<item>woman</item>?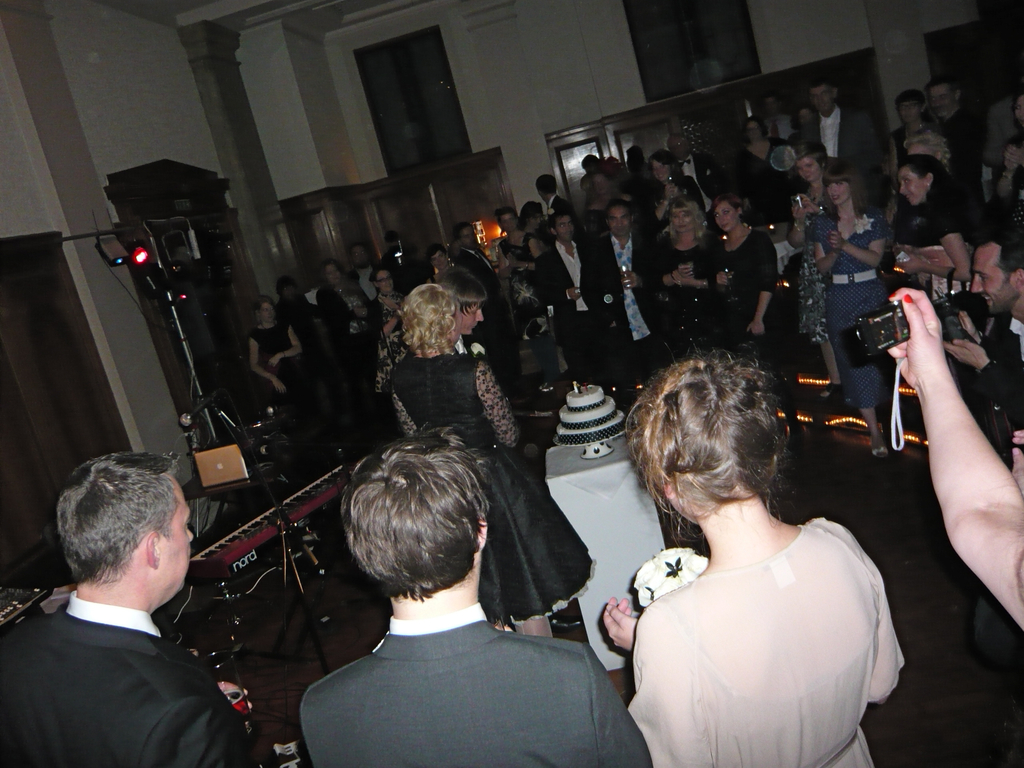
<region>809, 154, 920, 474</region>
